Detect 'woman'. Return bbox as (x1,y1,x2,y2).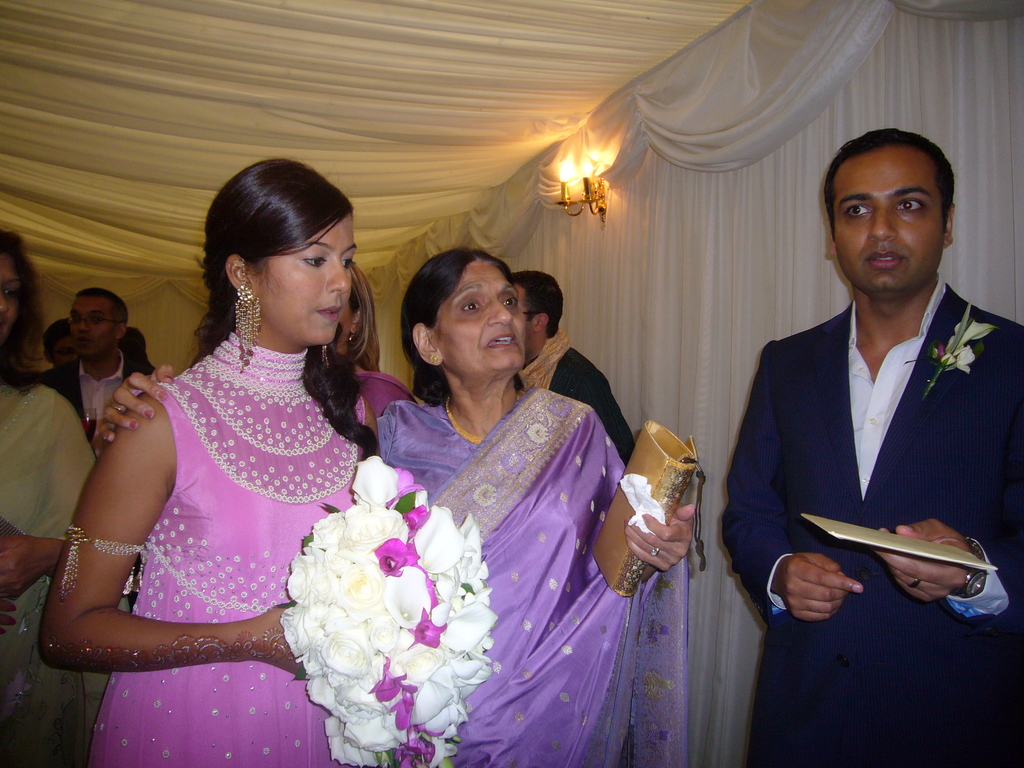
(0,223,134,767).
